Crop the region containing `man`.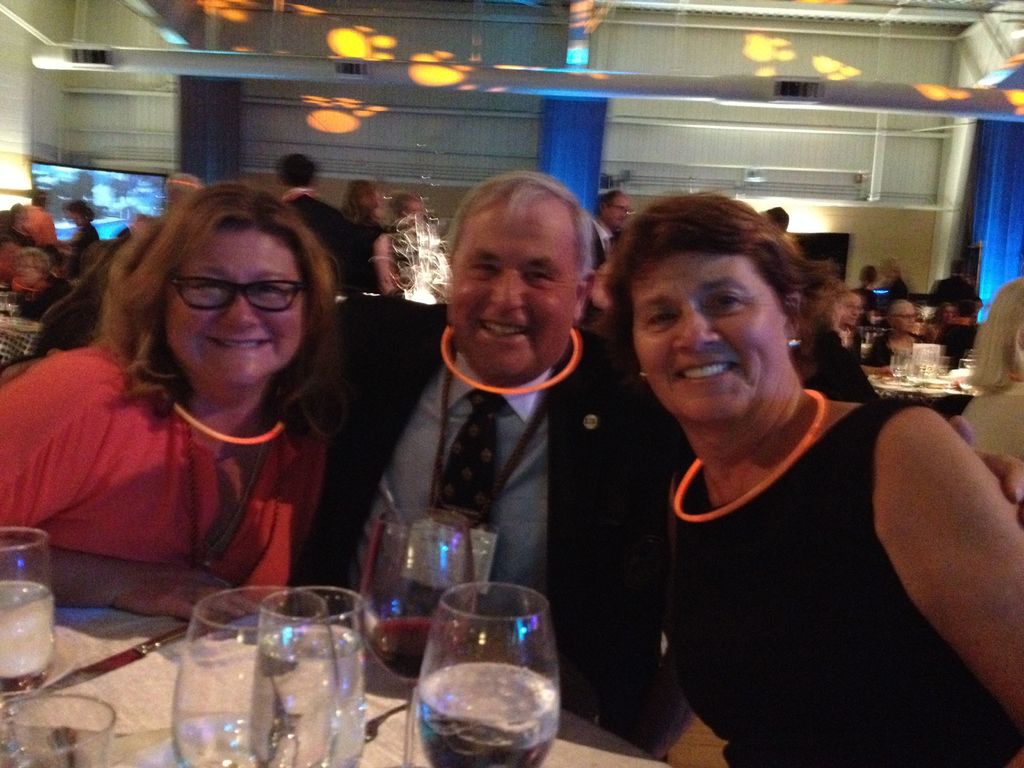
Crop region: <box>270,140,369,295</box>.
